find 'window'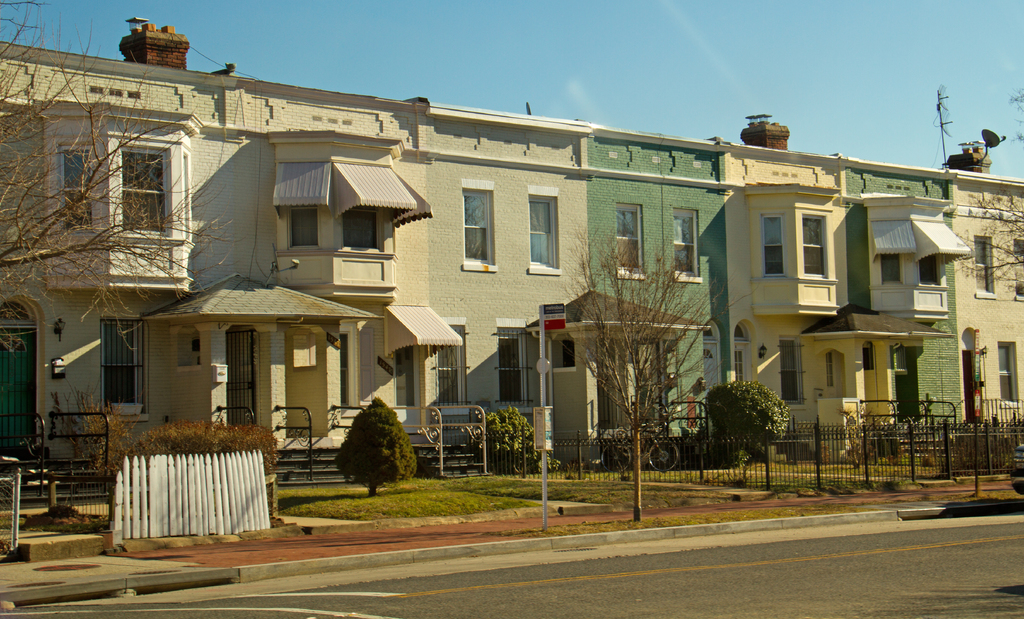
box=[117, 149, 170, 236]
